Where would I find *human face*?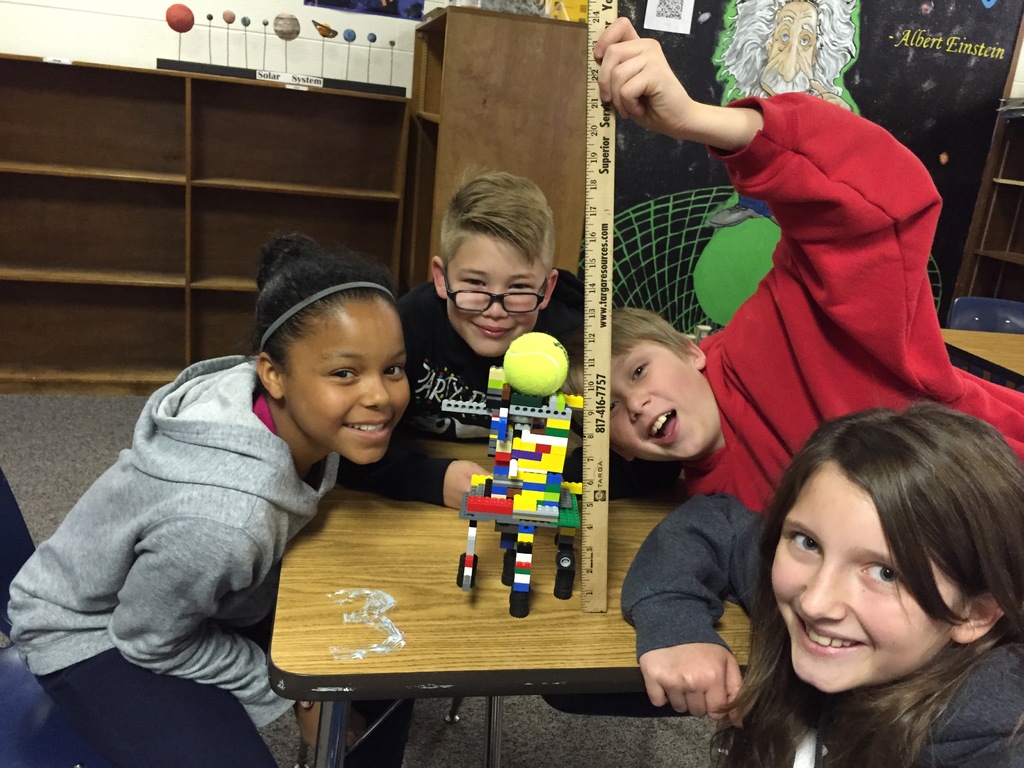
At locate(282, 306, 412, 463).
